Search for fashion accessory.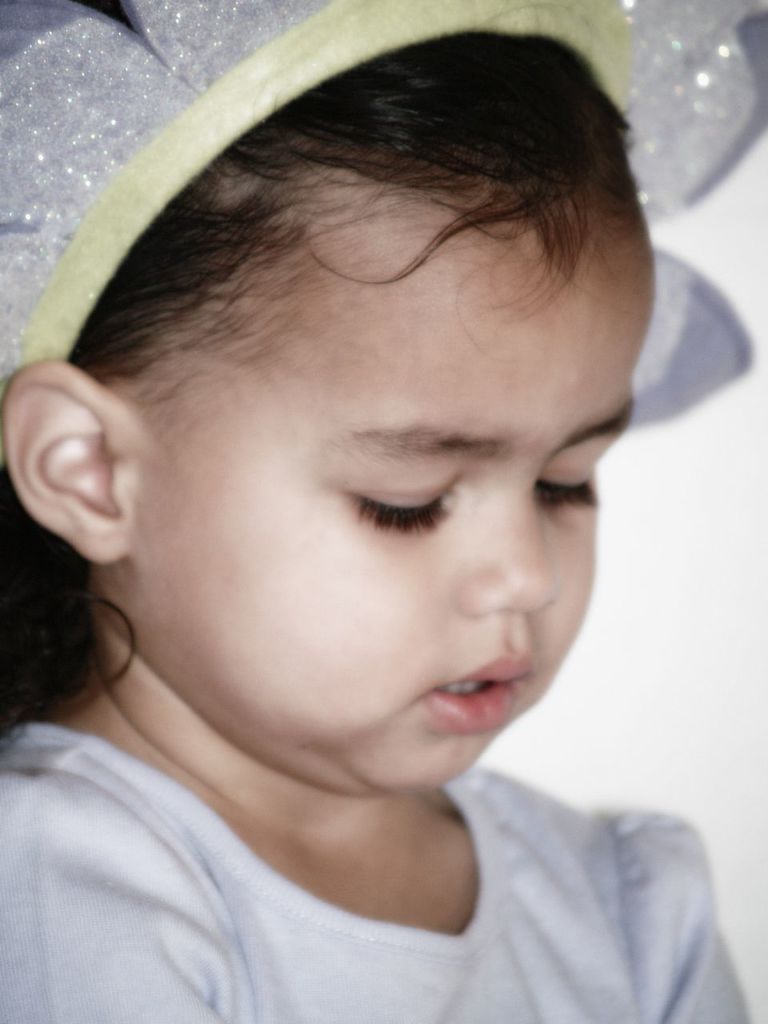
Found at box=[0, 0, 767, 465].
